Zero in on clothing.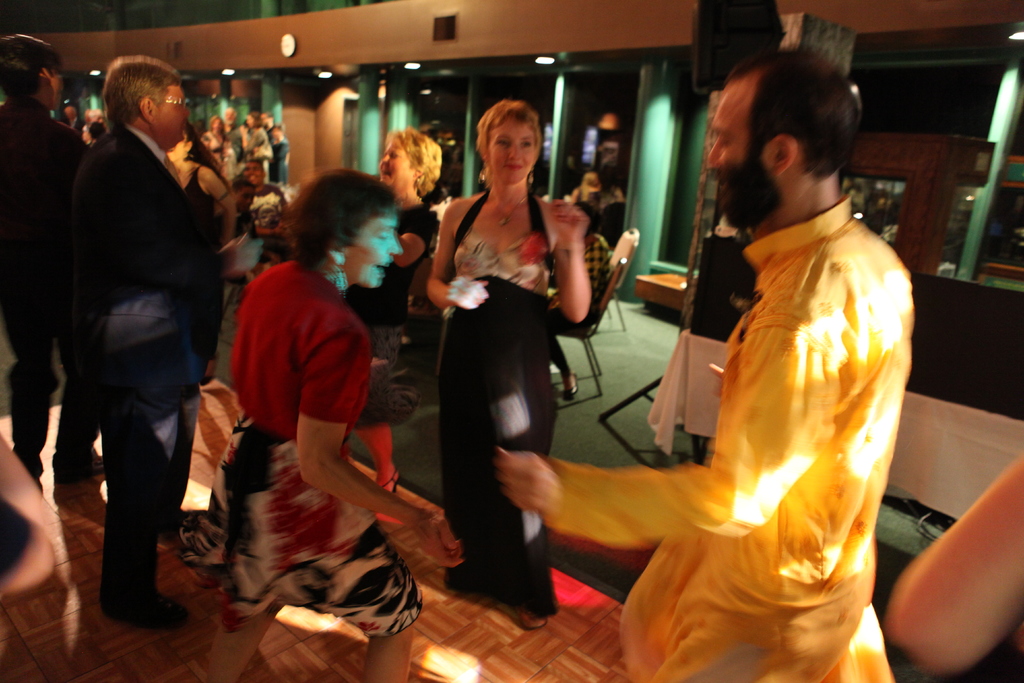
Zeroed in: 157,411,424,630.
